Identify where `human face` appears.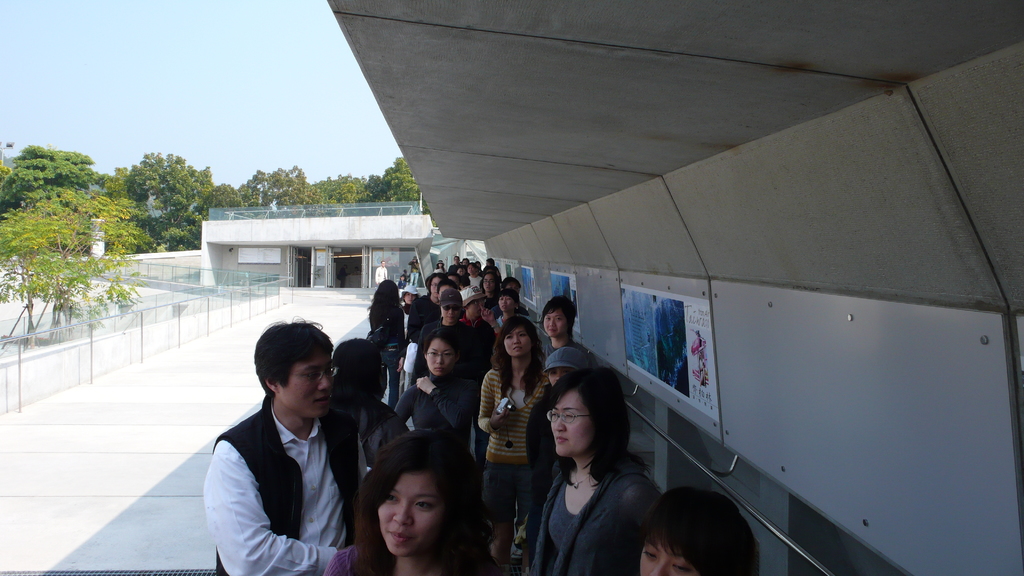
Appears at 506:324:533:356.
